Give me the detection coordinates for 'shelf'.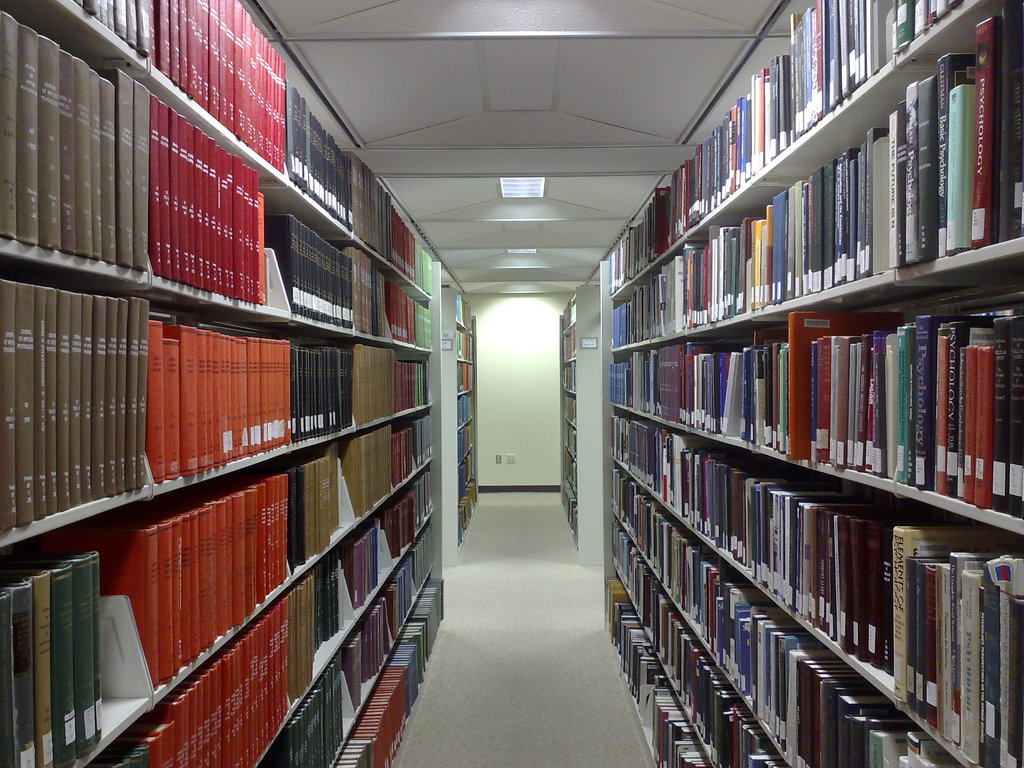
611,0,1014,290.
